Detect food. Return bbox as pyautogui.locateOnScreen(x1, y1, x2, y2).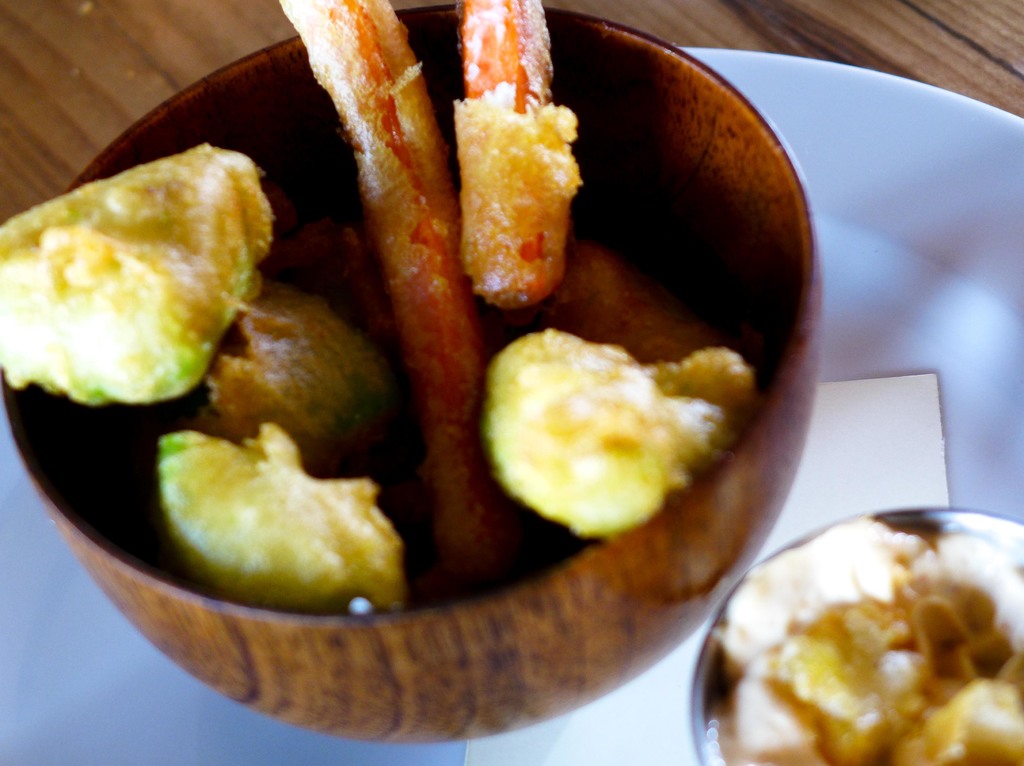
pyautogui.locateOnScreen(723, 503, 1021, 758).
